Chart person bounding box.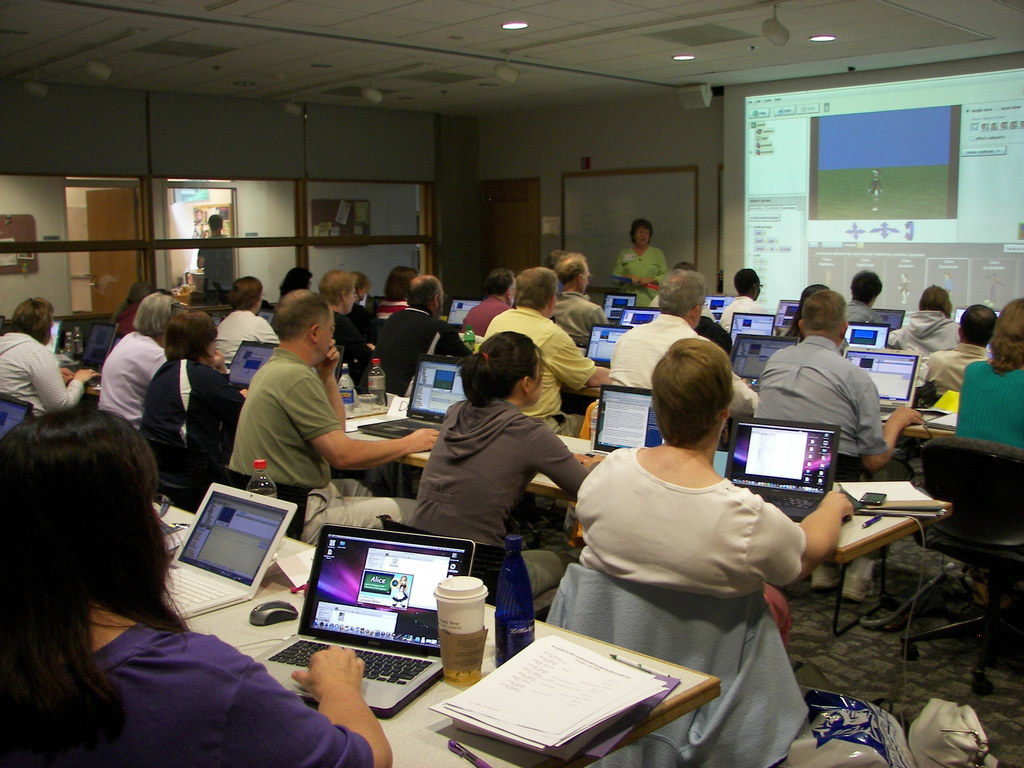
Charted: (x1=0, y1=297, x2=96, y2=417).
